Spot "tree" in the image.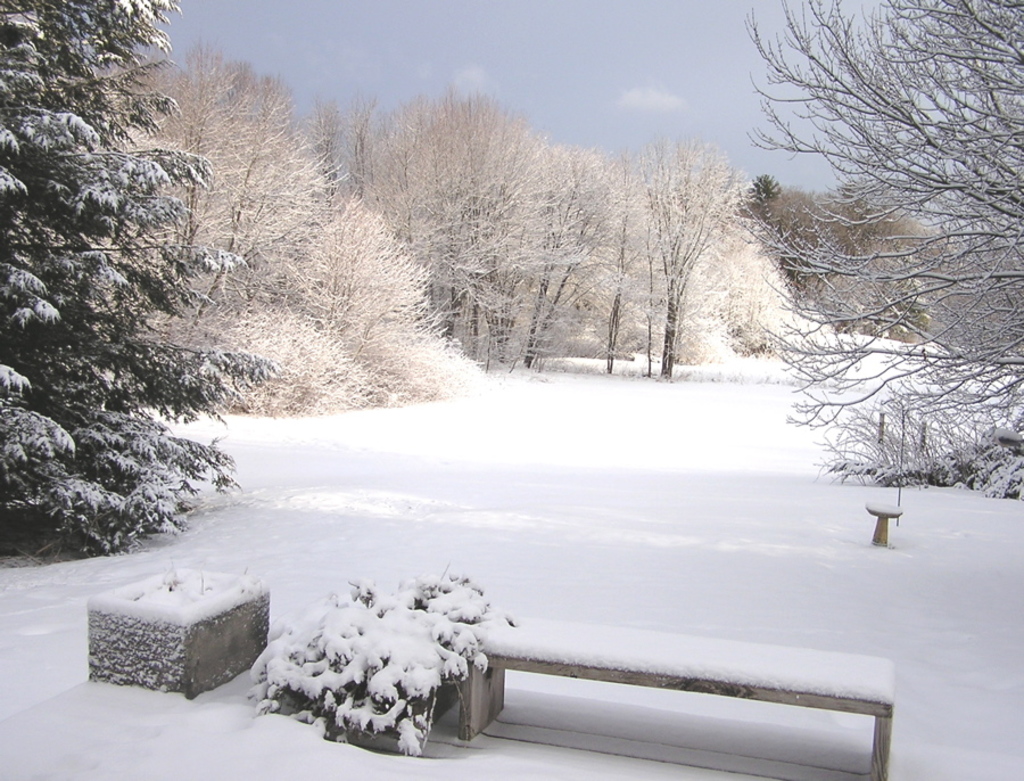
"tree" found at box=[740, 163, 787, 217].
